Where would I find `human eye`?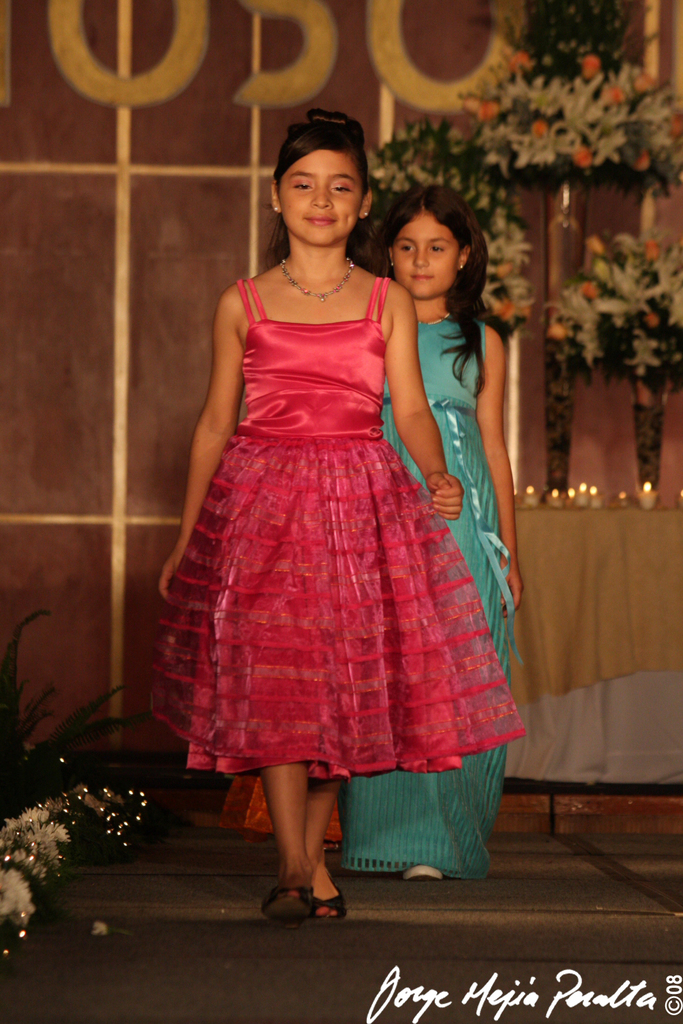
At [329, 181, 351, 195].
